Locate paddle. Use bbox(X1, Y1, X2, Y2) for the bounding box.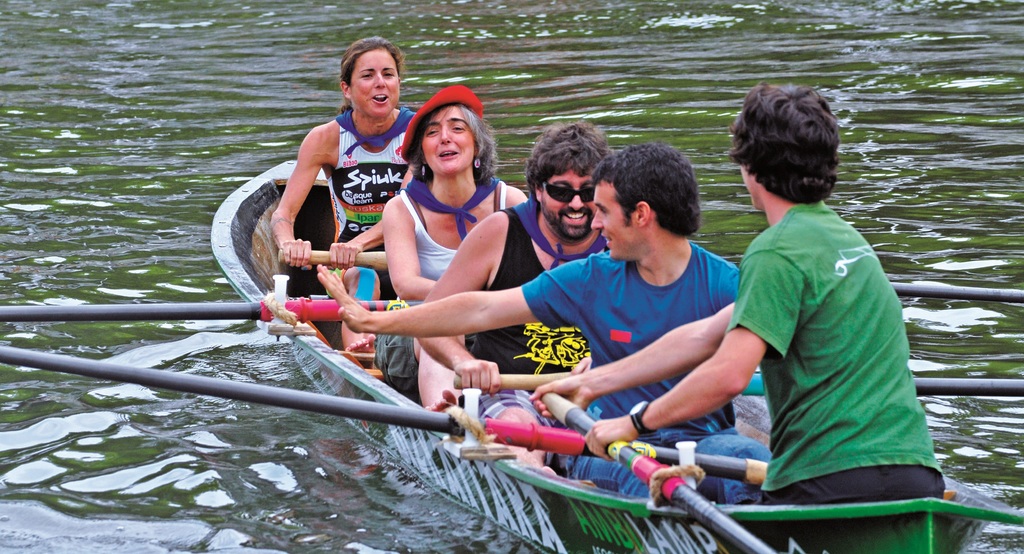
bbox(892, 281, 1023, 304).
